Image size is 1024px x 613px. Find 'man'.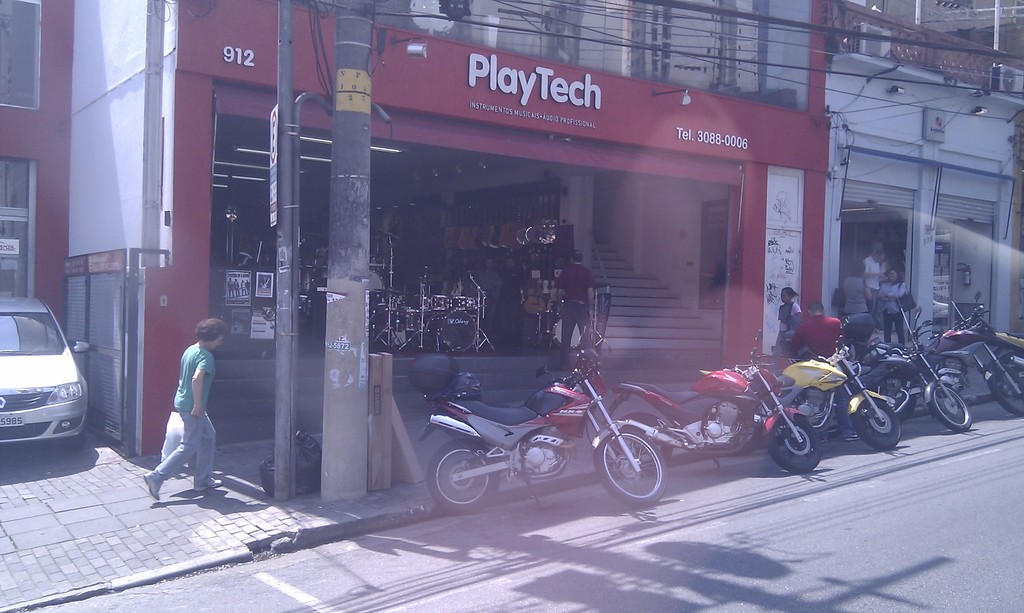
locate(863, 251, 886, 333).
